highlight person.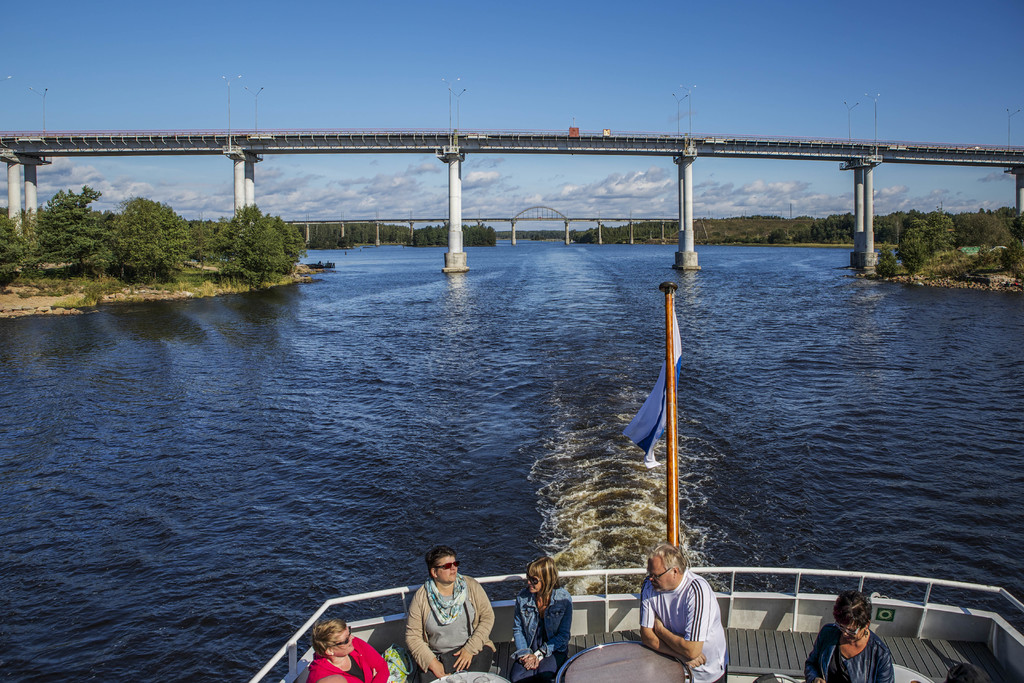
Highlighted region: <region>396, 552, 499, 682</region>.
